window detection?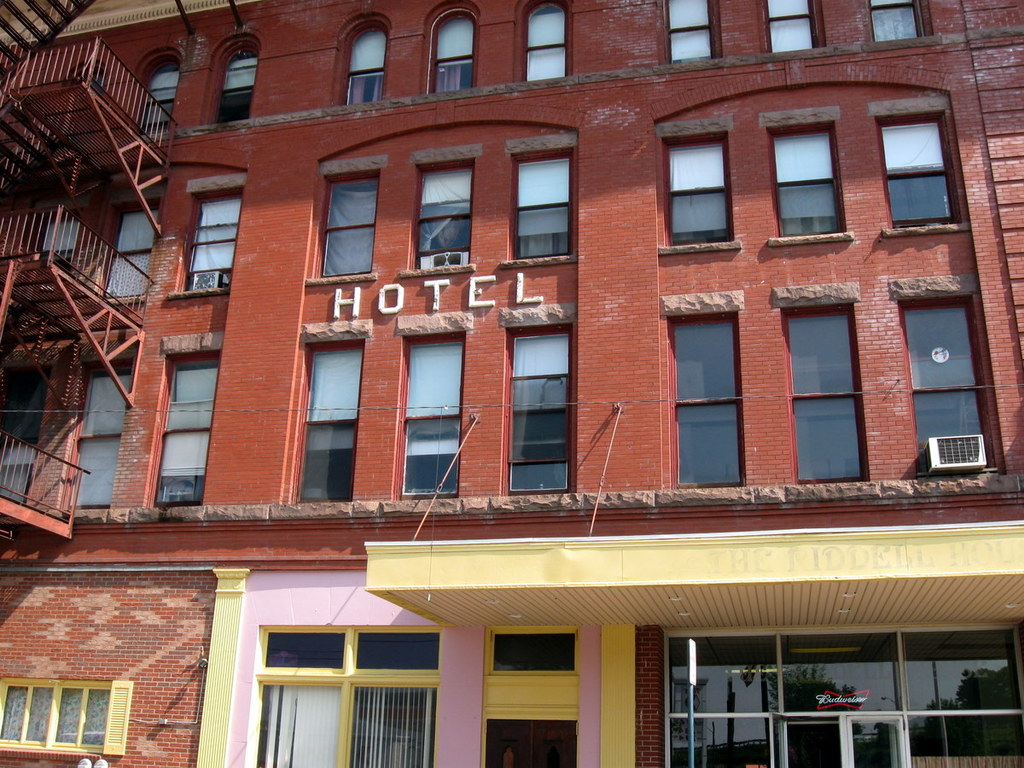
[3,683,107,753]
